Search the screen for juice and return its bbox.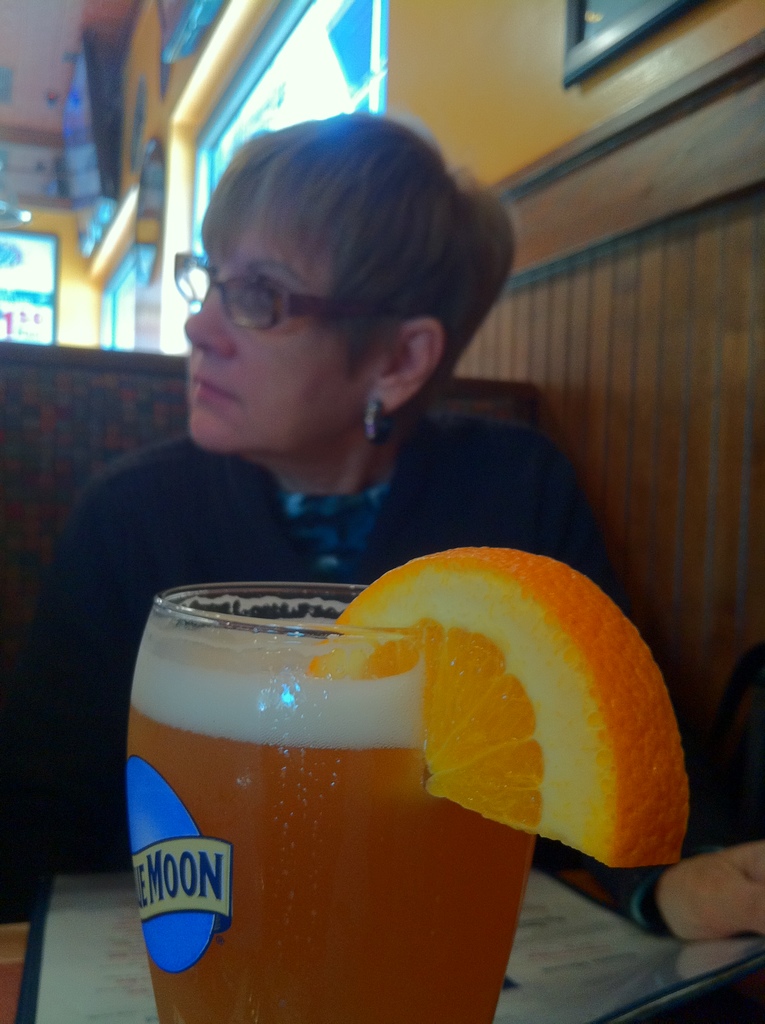
Found: bbox=[145, 588, 593, 1023].
